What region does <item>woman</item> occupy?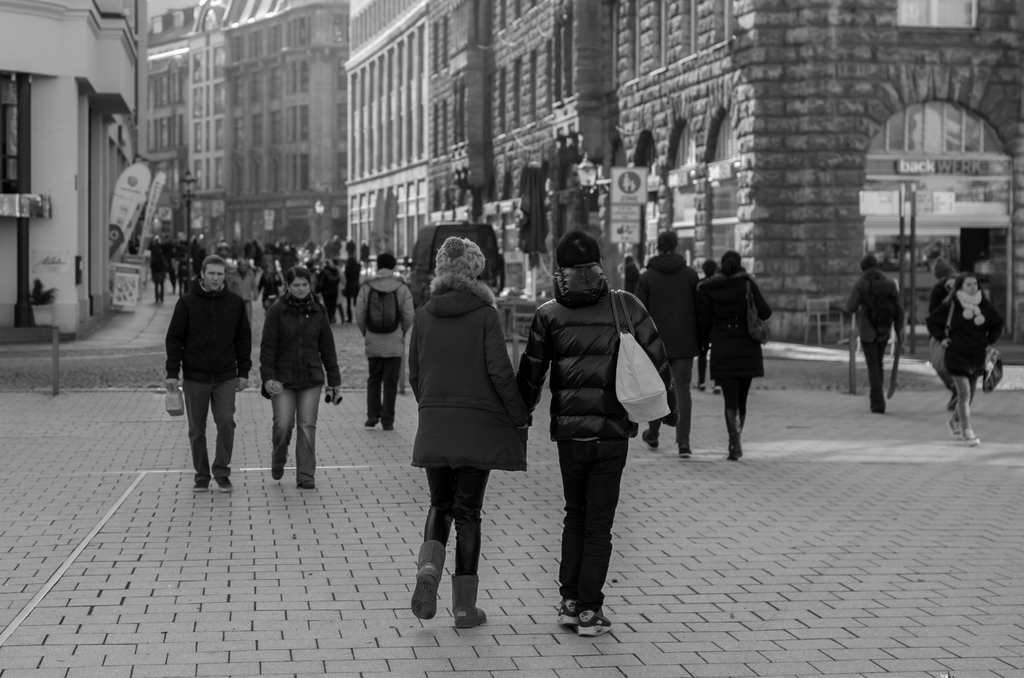
x1=389, y1=236, x2=522, y2=623.
